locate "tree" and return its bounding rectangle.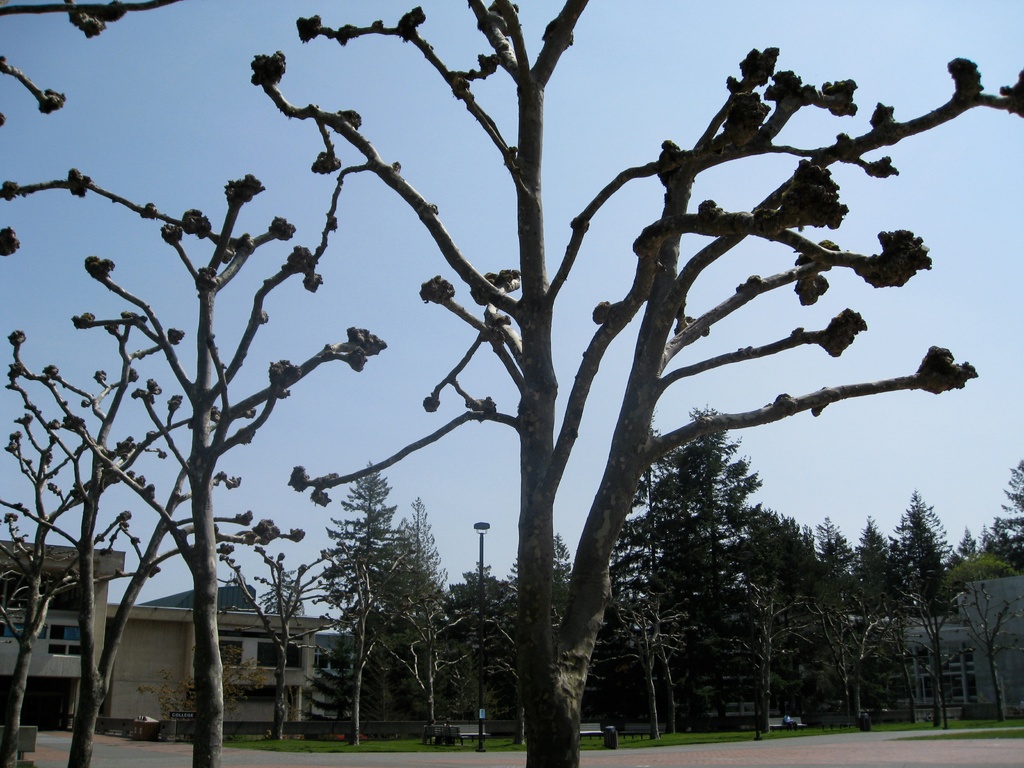
(left=0, top=0, right=184, bottom=269).
